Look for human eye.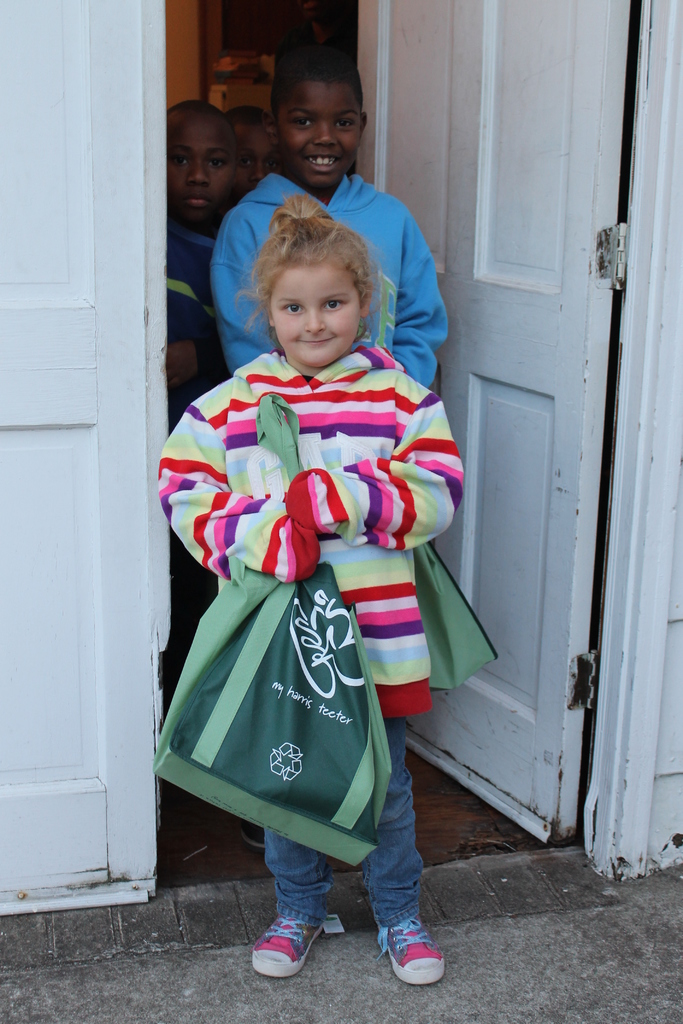
Found: bbox(173, 152, 192, 168).
